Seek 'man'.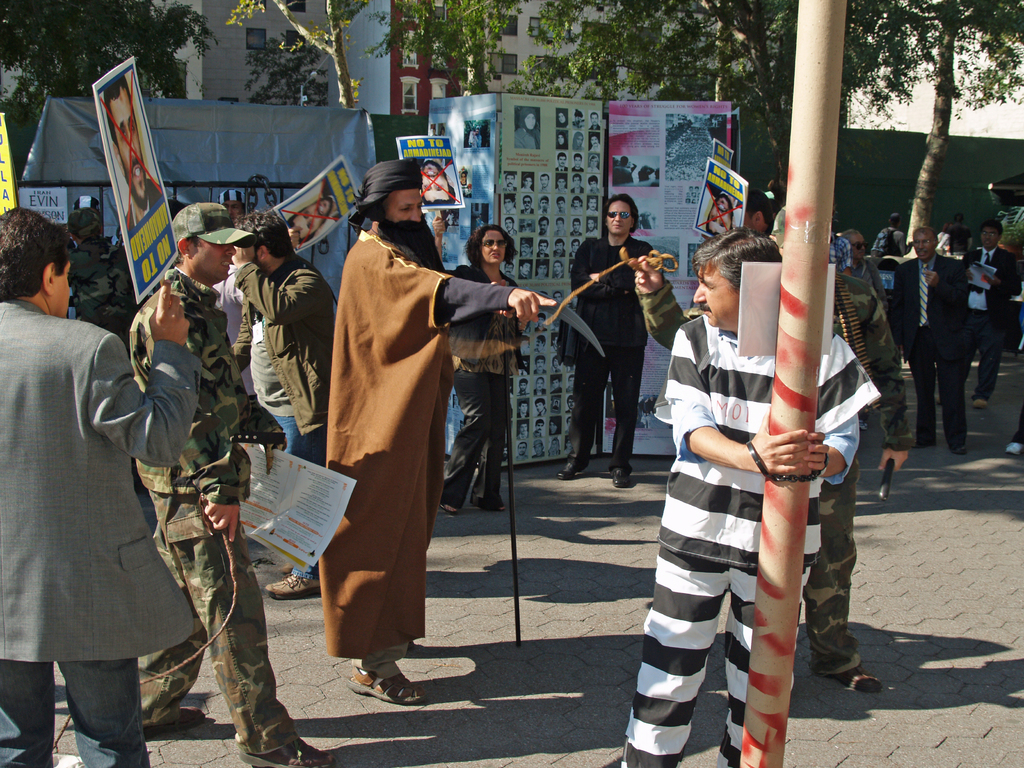
box=[237, 212, 333, 598].
